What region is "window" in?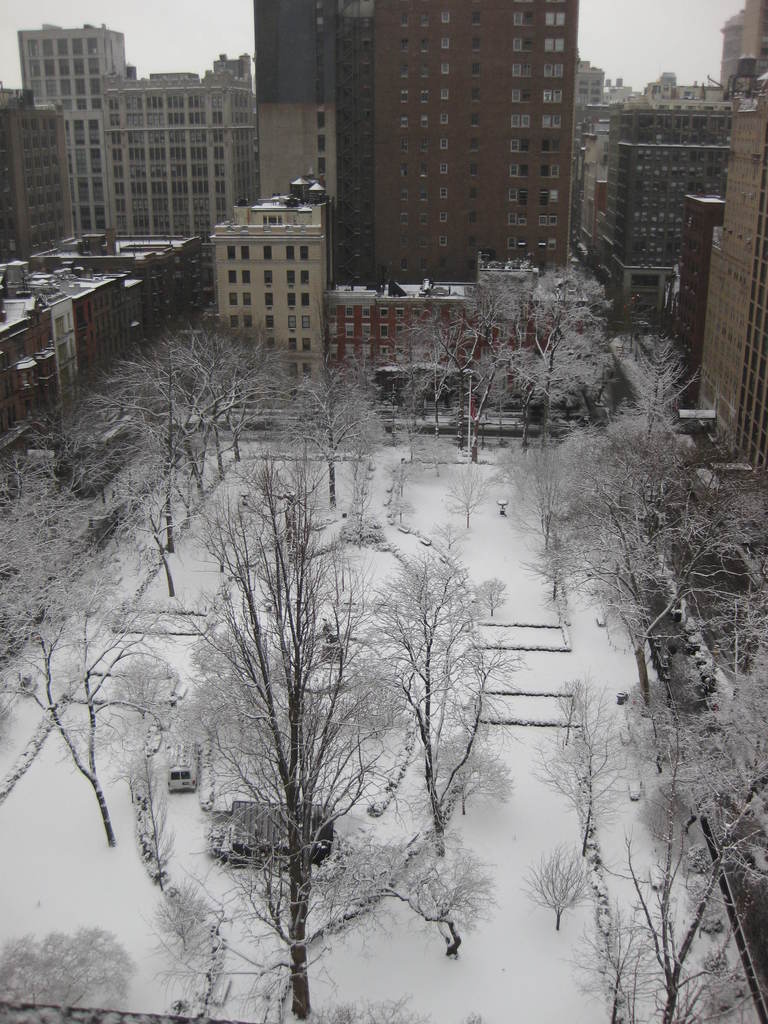
[400,15,410,28].
